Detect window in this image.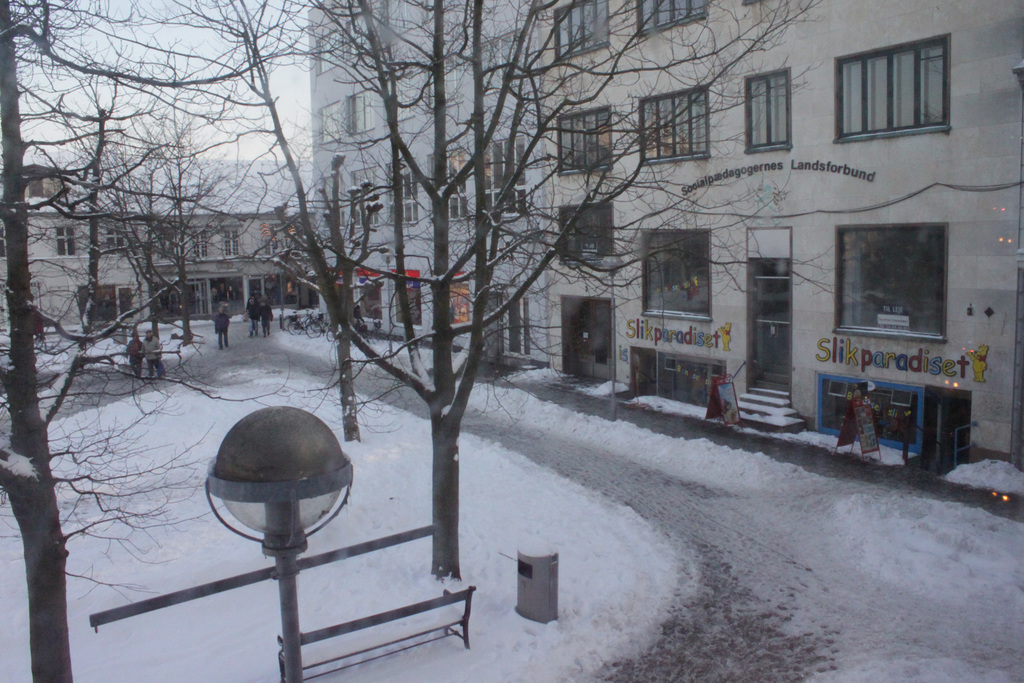
Detection: bbox=(433, 54, 467, 103).
